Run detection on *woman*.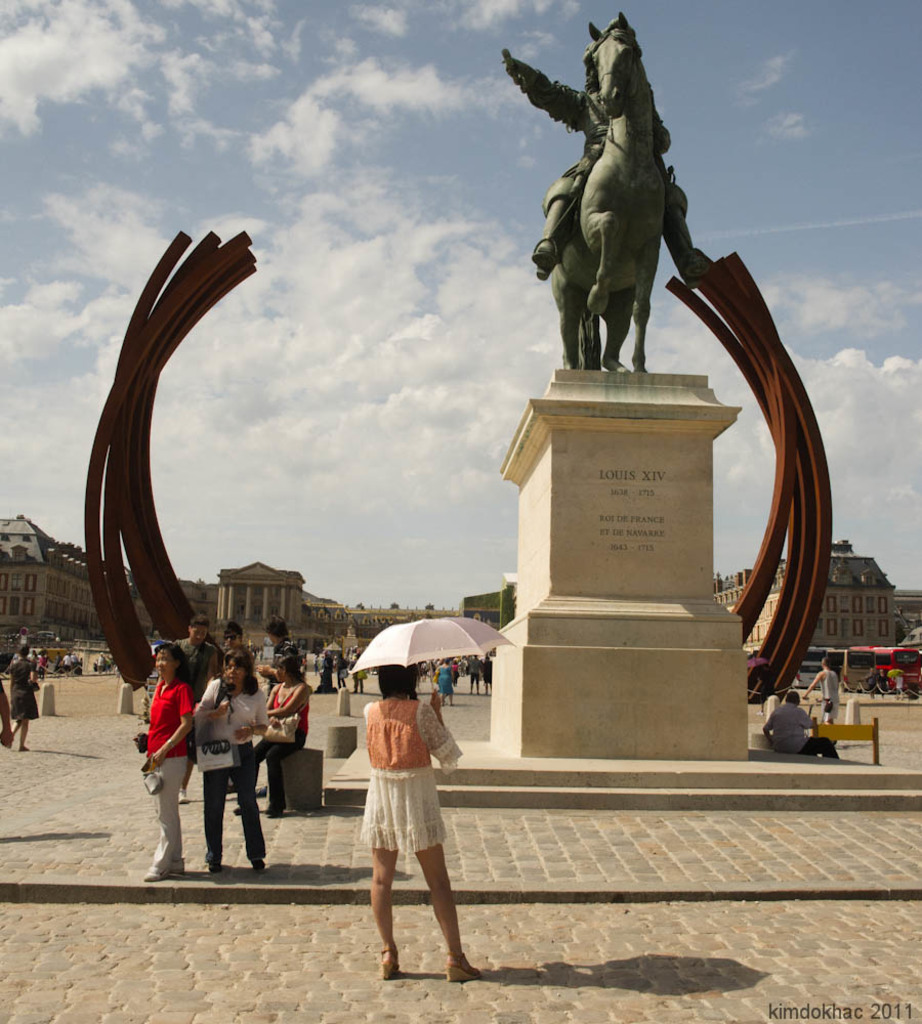
Result: x1=351, y1=666, x2=468, y2=953.
